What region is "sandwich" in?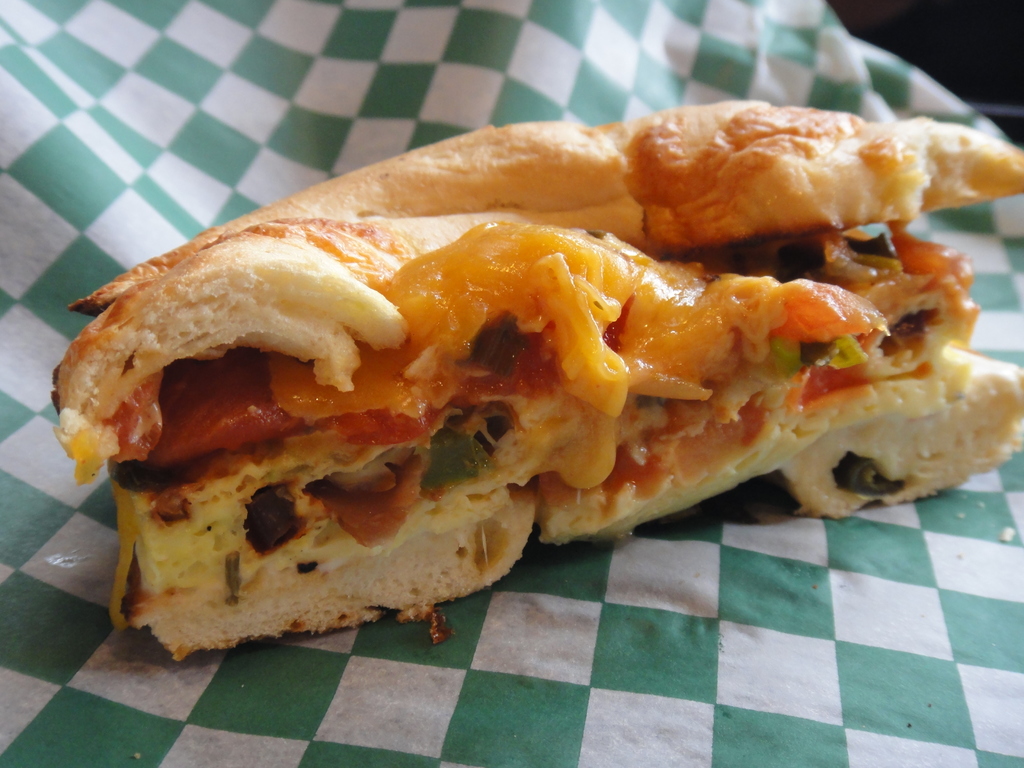
<bbox>49, 99, 1023, 663</bbox>.
